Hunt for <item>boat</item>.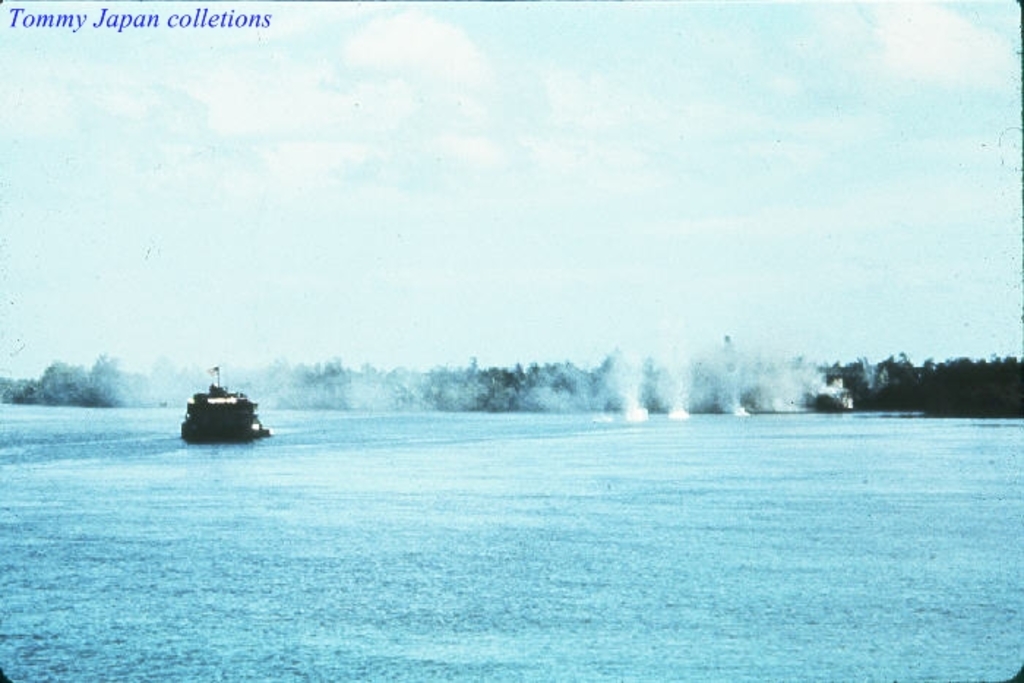
Hunted down at {"left": 171, "top": 366, "right": 268, "bottom": 446}.
